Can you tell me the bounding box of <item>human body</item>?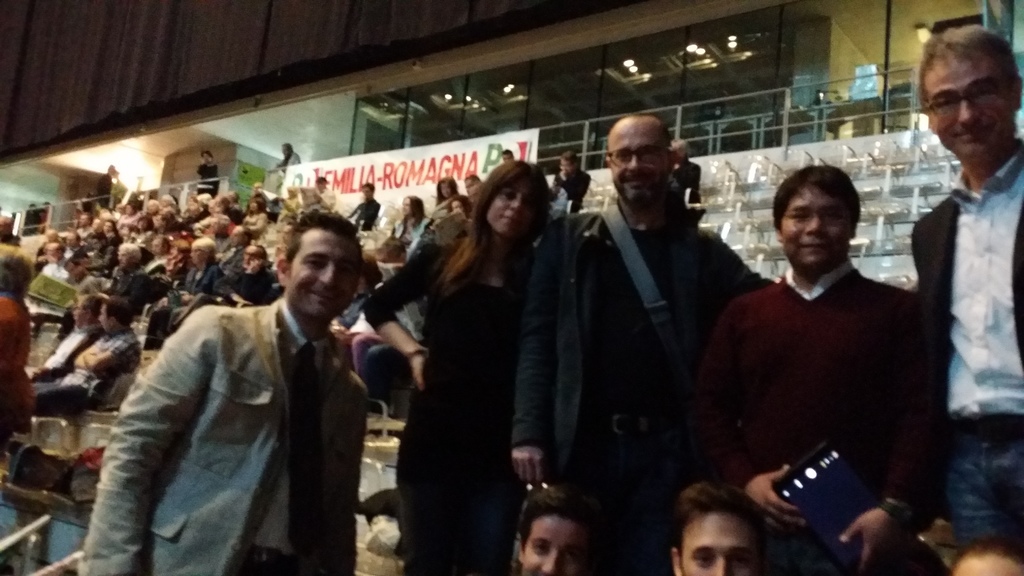
x1=460 y1=175 x2=479 y2=195.
